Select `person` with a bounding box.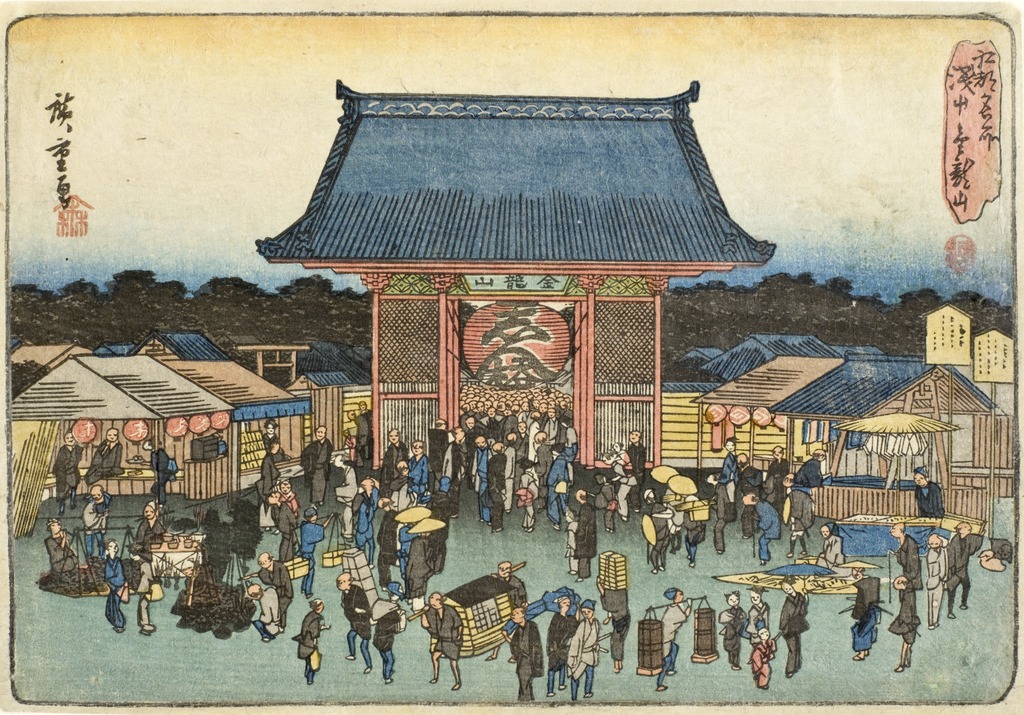
bbox=(506, 614, 550, 698).
